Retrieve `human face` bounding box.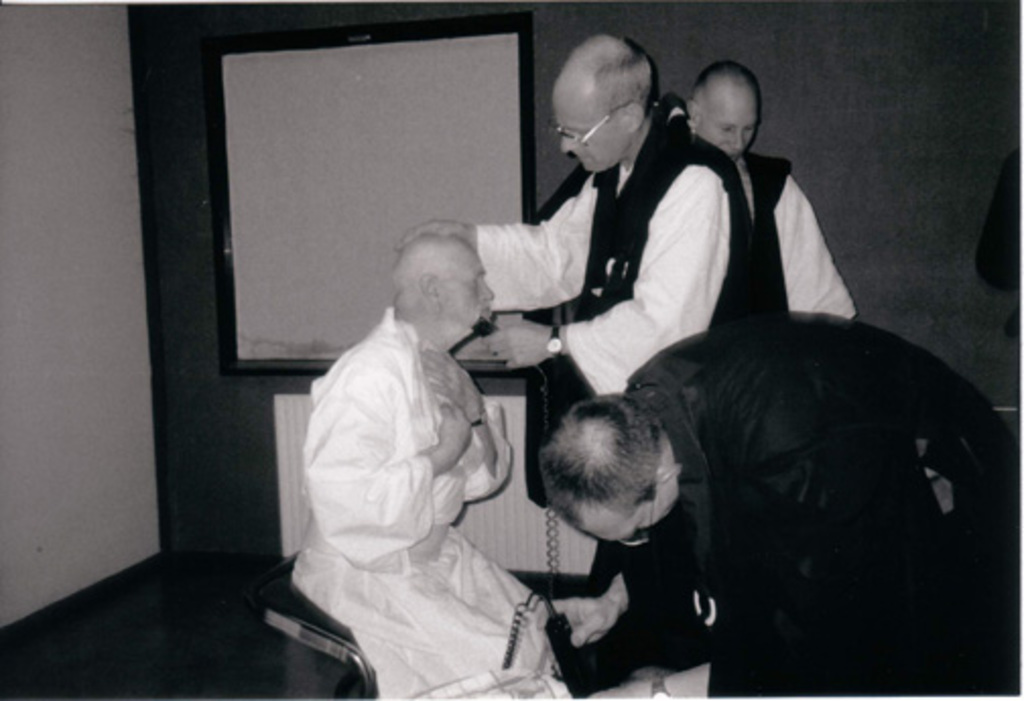
Bounding box: bbox=[701, 93, 758, 161].
